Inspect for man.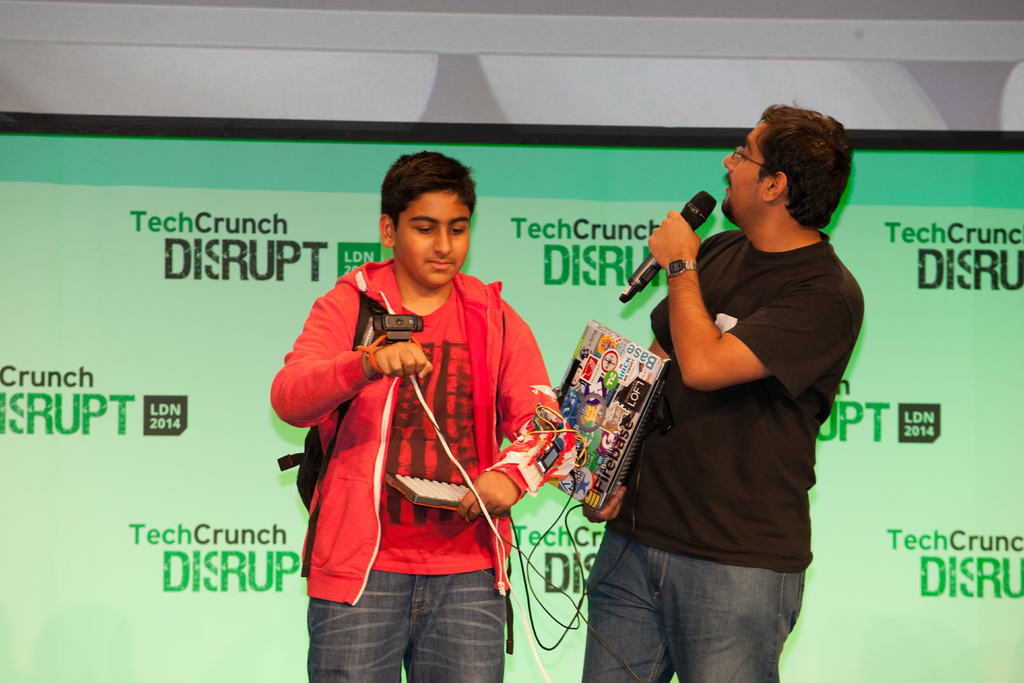
Inspection: [276, 160, 582, 679].
